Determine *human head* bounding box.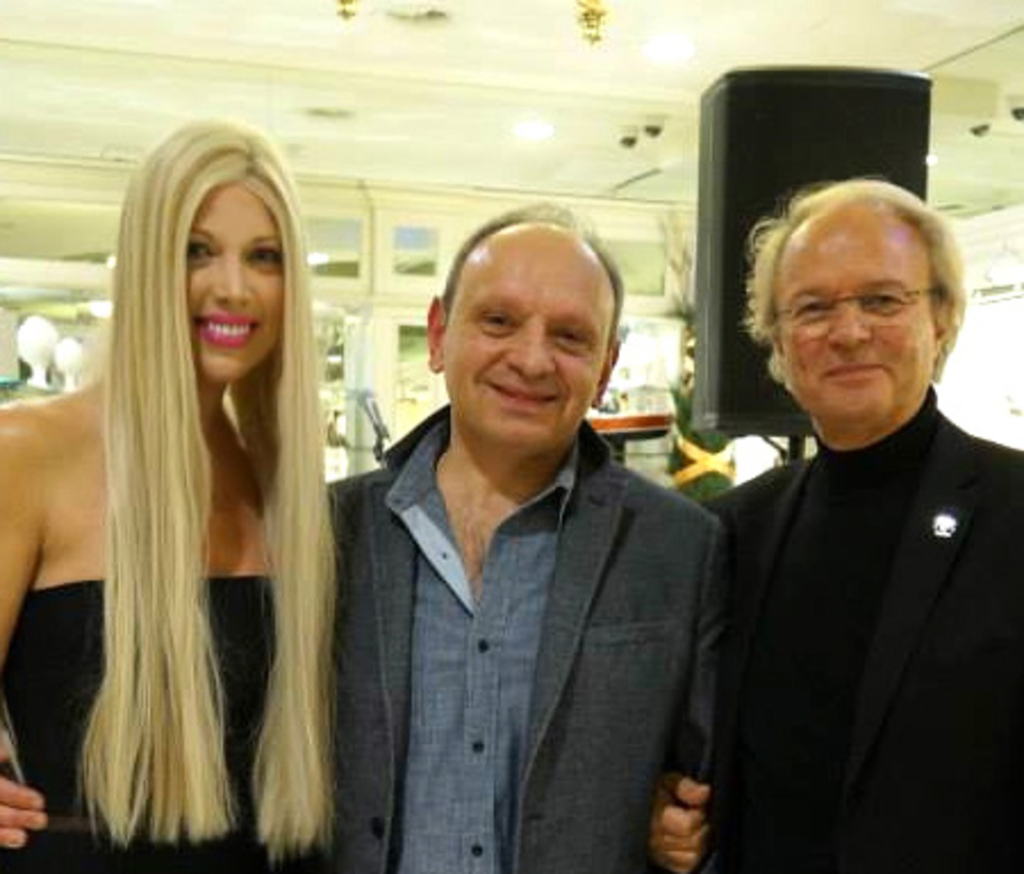
Determined: (121, 118, 303, 398).
